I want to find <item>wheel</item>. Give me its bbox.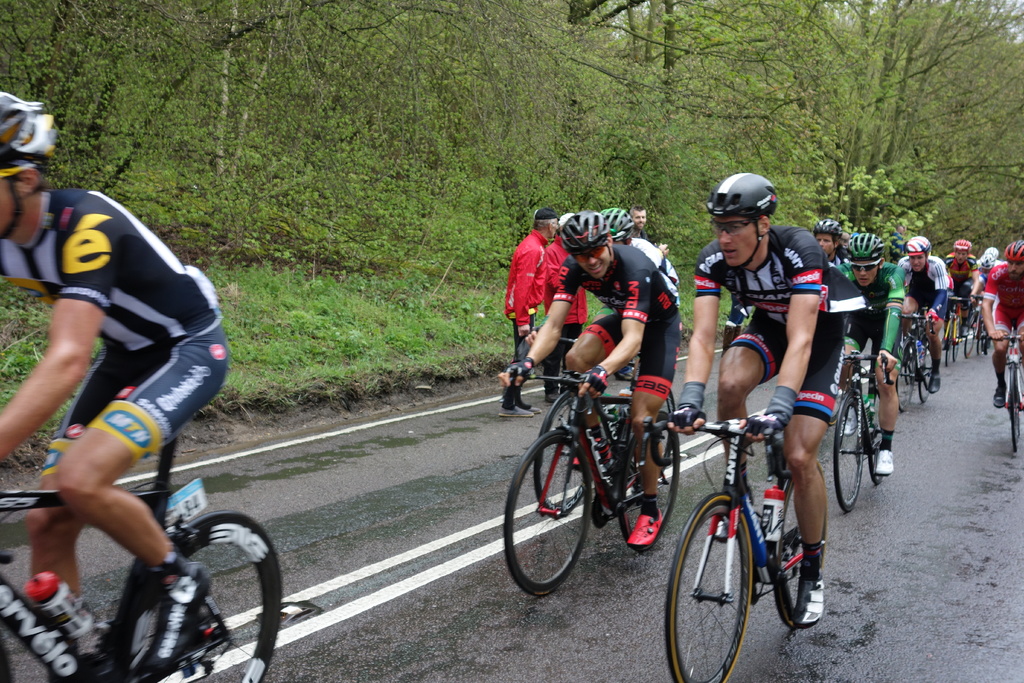
bbox=[833, 397, 859, 513].
